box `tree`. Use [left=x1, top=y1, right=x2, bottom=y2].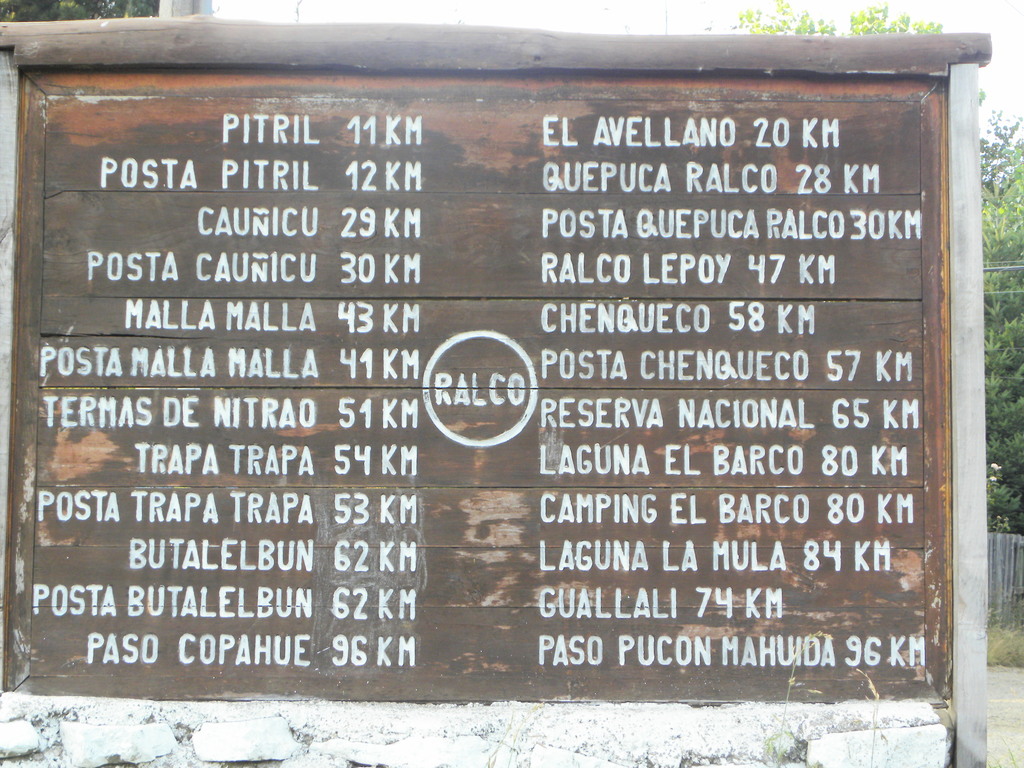
[left=0, top=0, right=162, bottom=22].
